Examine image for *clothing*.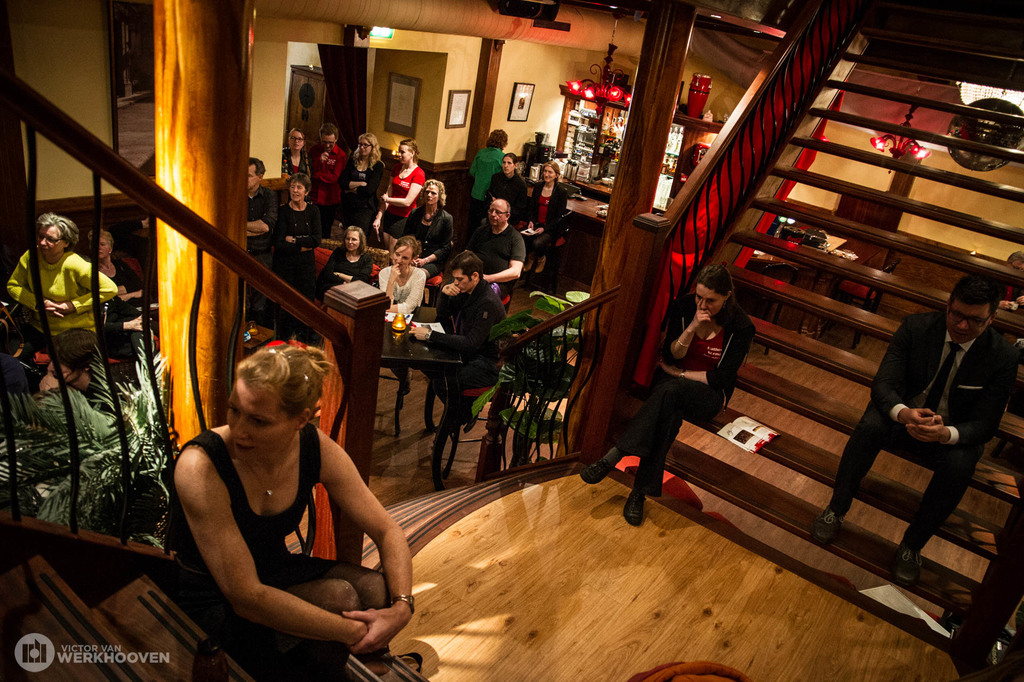
Examination result: (171,416,343,647).
